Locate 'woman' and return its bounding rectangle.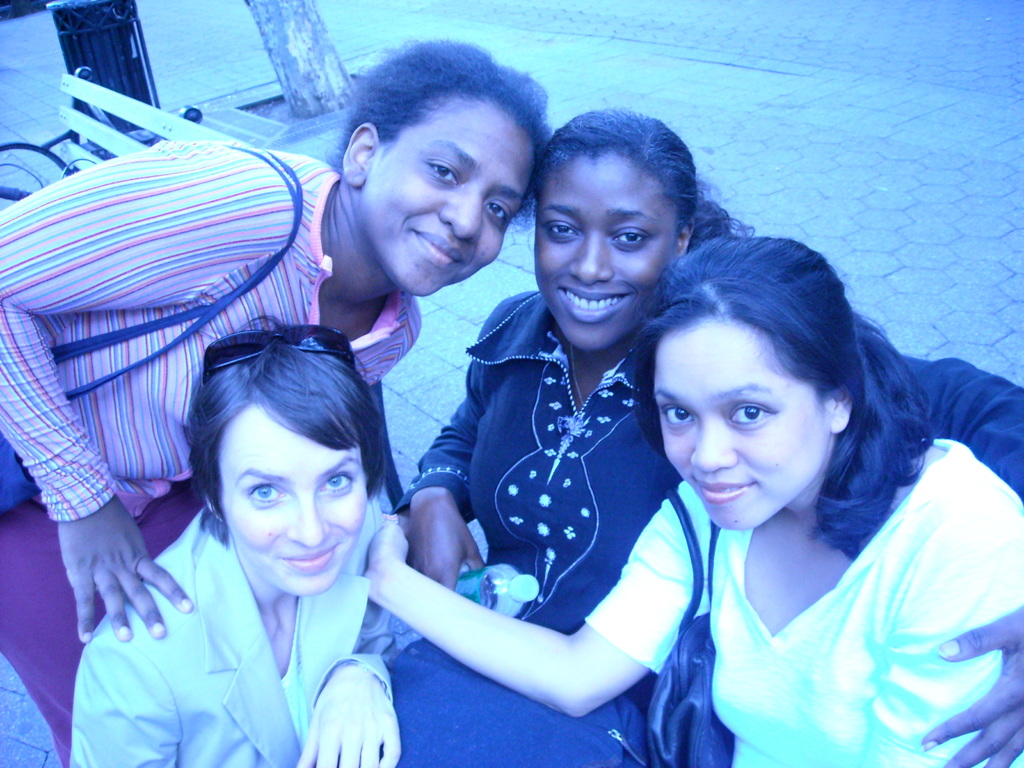
select_region(360, 233, 1023, 767).
